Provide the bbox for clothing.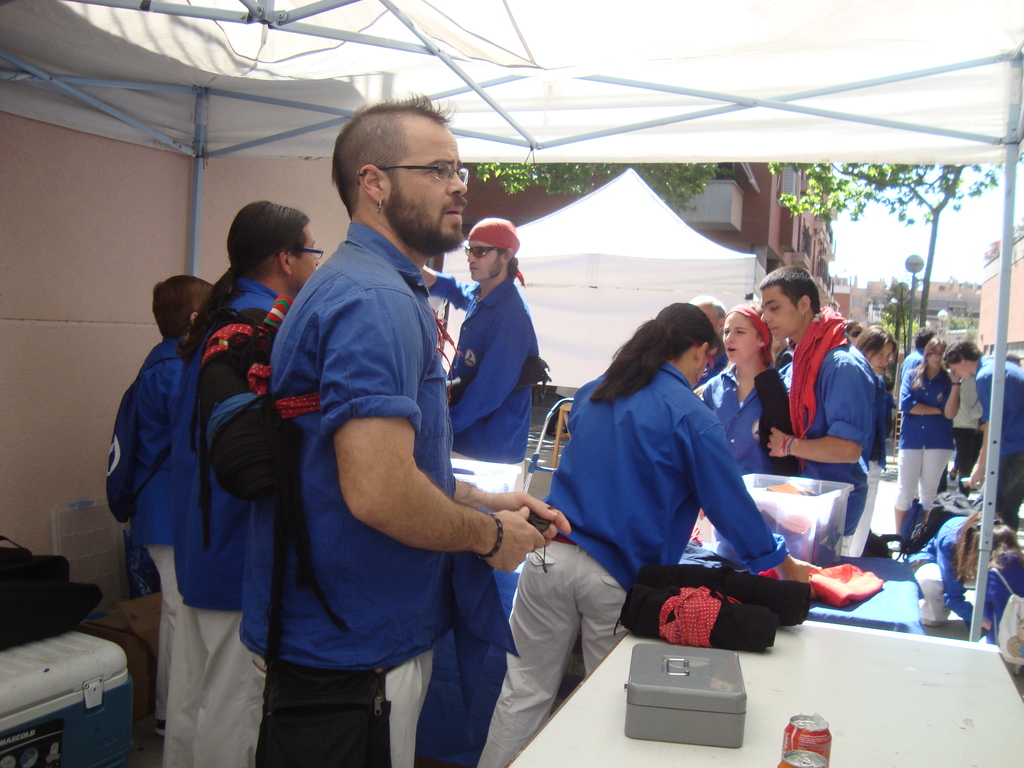
<bbox>422, 276, 539, 494</bbox>.
